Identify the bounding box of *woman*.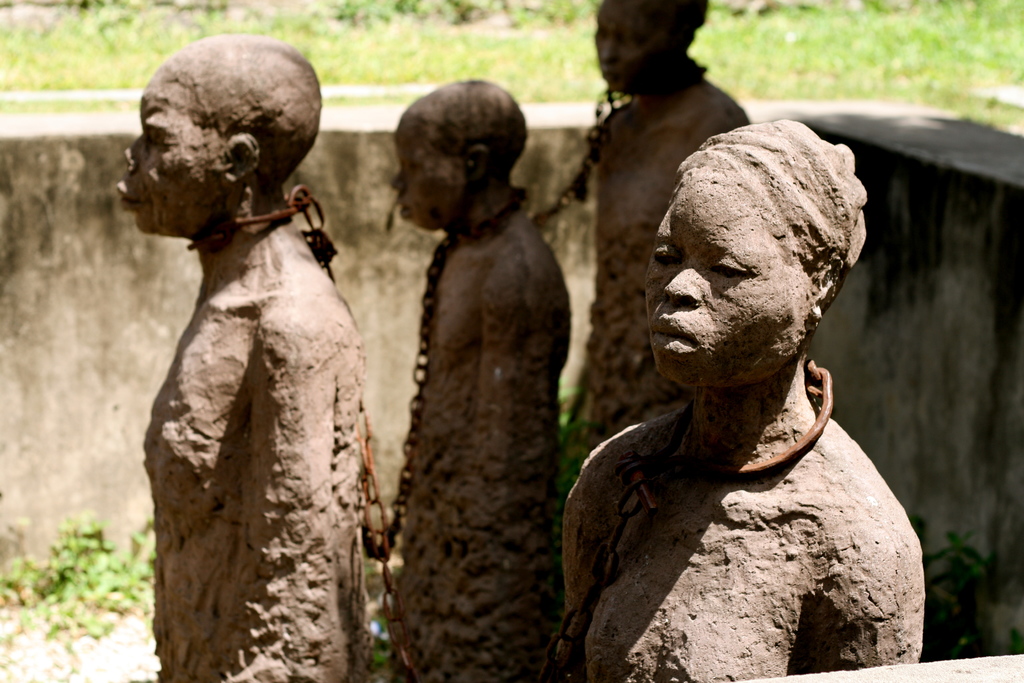
Rect(552, 65, 961, 676).
